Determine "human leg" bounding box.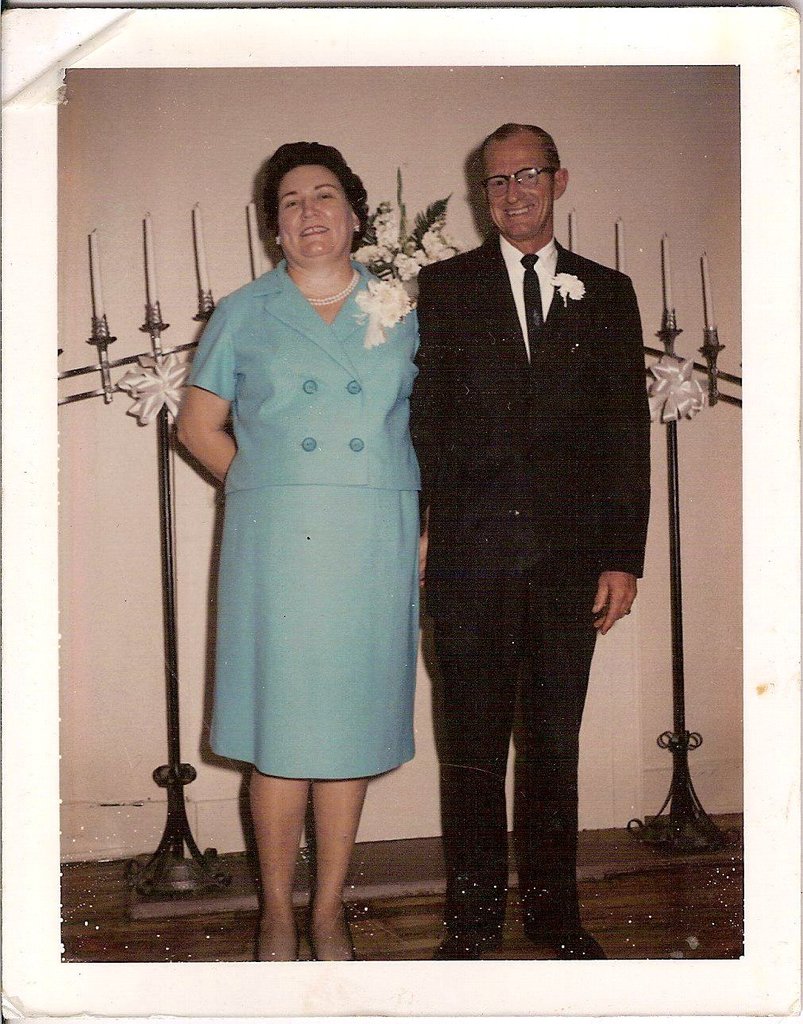
Determined: [316, 775, 371, 966].
